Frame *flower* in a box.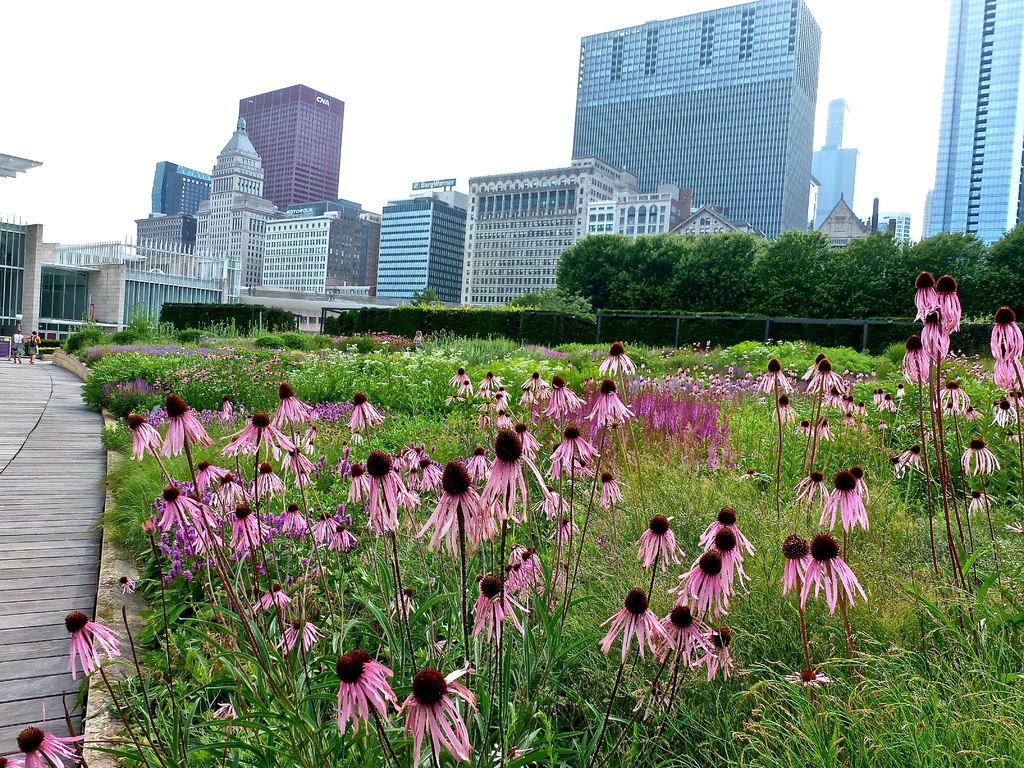
<bbox>15, 726, 85, 767</bbox>.
